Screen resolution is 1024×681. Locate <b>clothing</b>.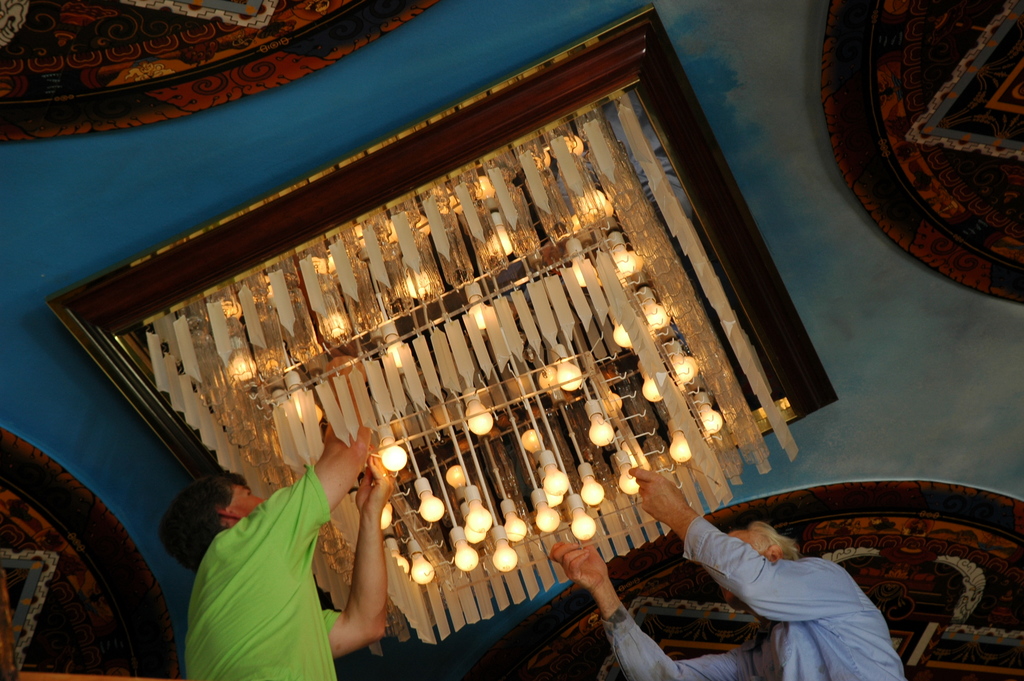
164:462:356:669.
